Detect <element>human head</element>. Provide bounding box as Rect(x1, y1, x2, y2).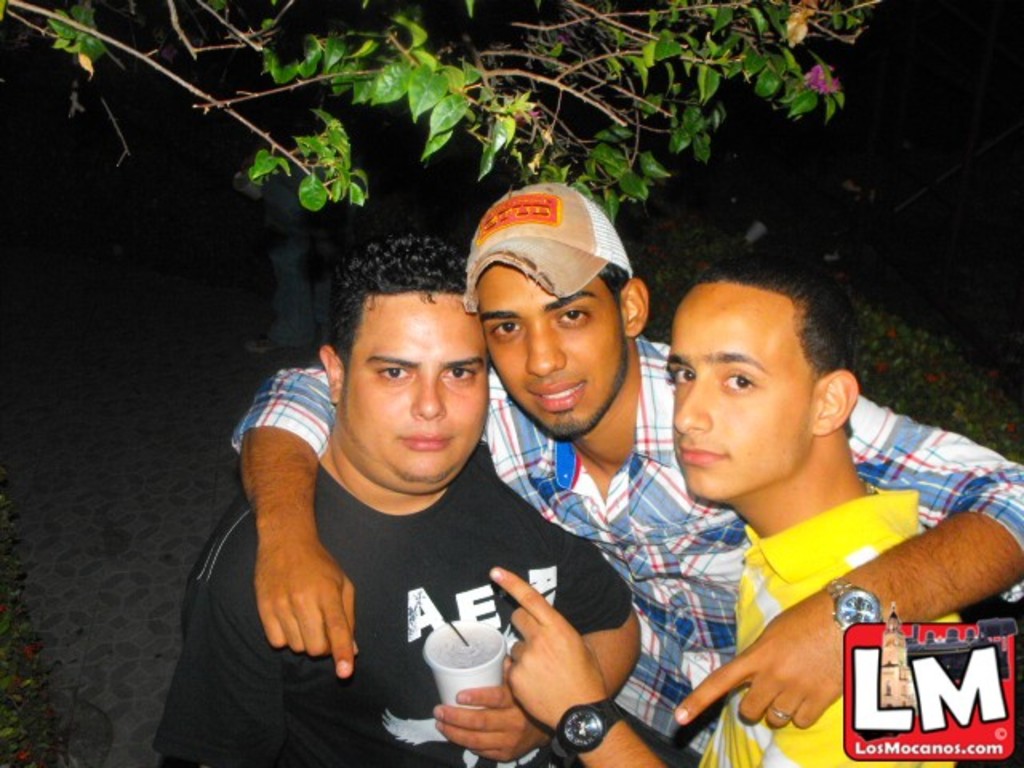
Rect(661, 264, 853, 509).
